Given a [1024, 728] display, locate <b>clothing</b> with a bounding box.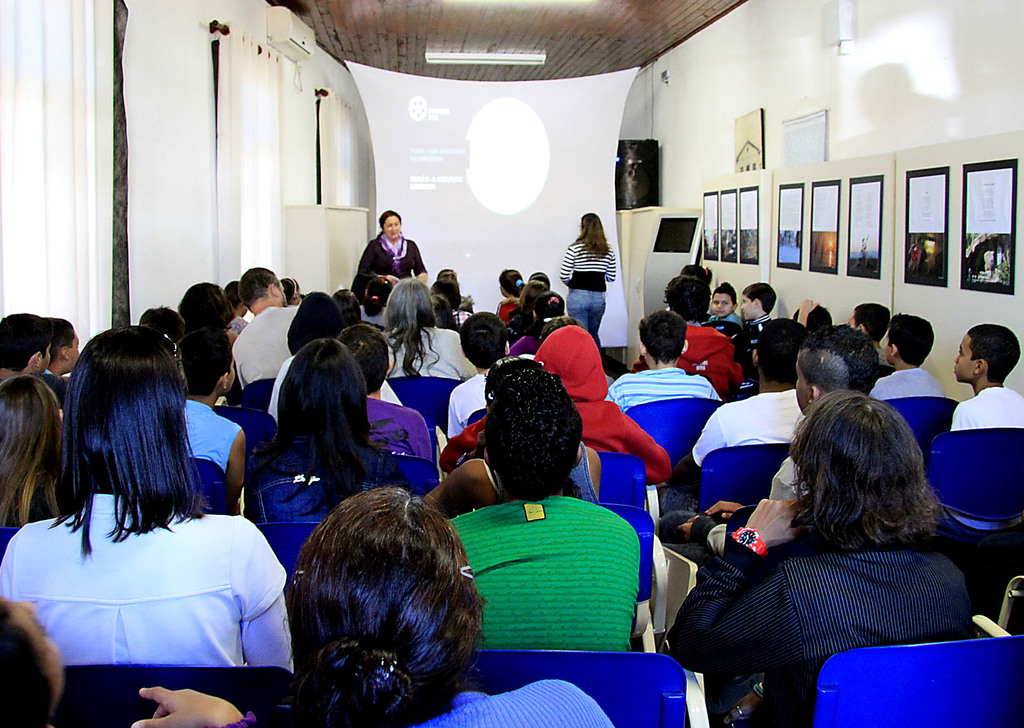
Located: [360, 230, 423, 286].
